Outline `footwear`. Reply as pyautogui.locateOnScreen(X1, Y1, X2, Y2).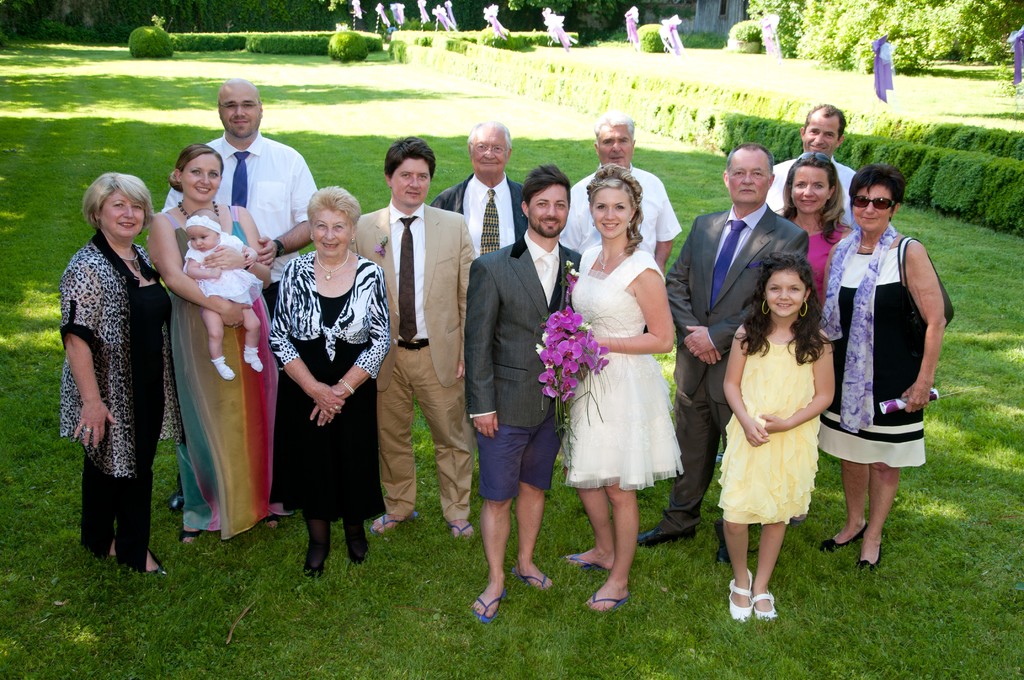
pyautogui.locateOnScreen(857, 537, 883, 574).
